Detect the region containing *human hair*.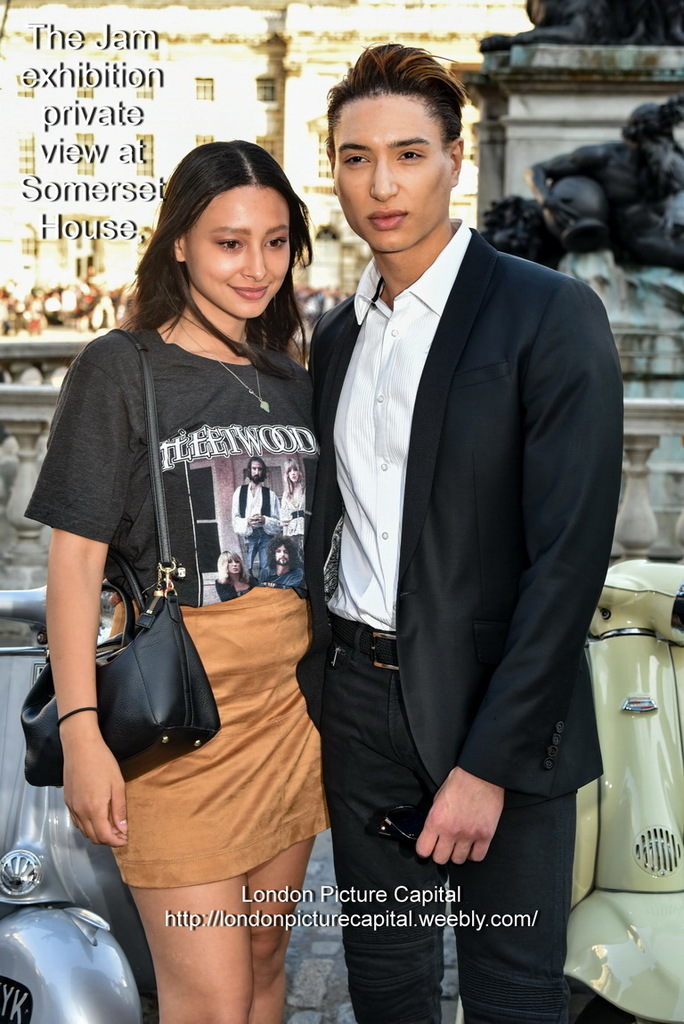
pyautogui.locateOnScreen(282, 457, 305, 494).
